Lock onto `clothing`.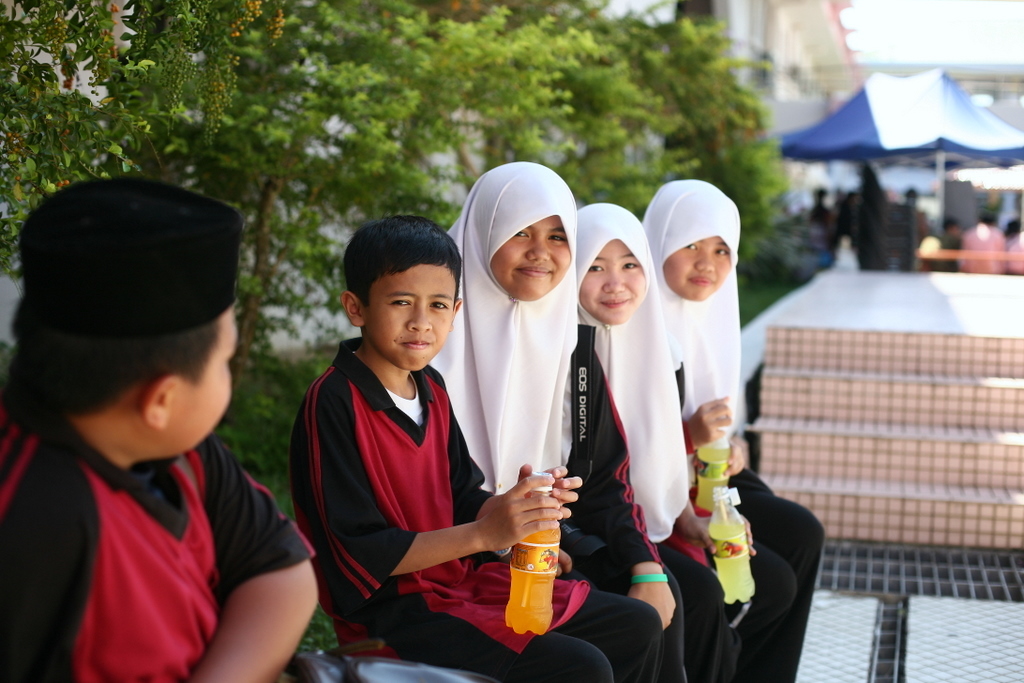
Locked: 650 173 833 682.
